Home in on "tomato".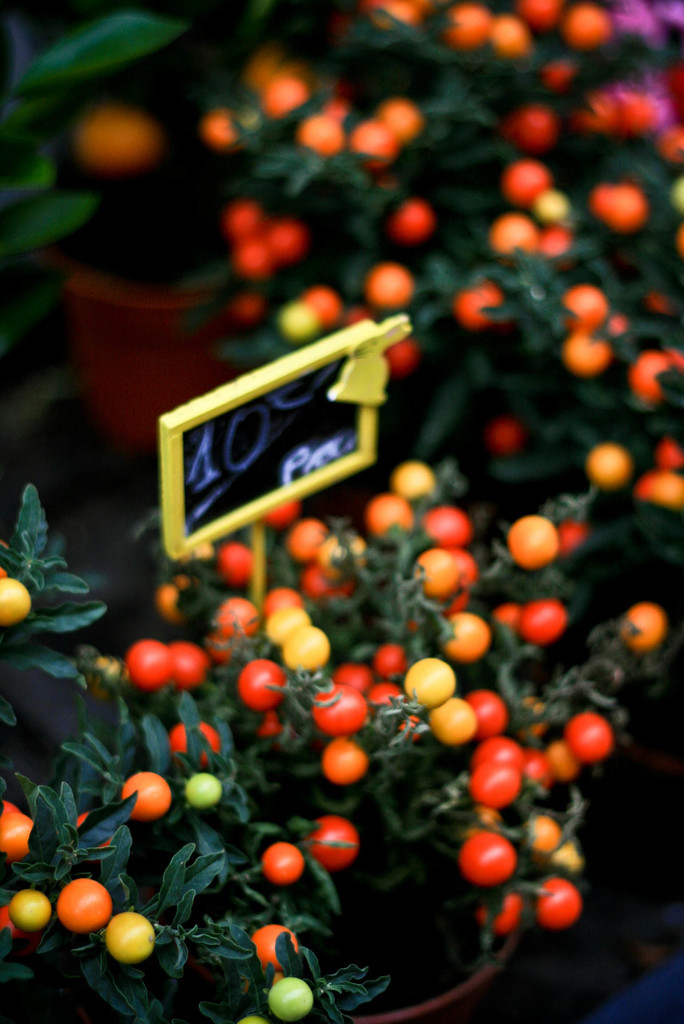
Homed in at <region>56, 882, 114, 934</region>.
